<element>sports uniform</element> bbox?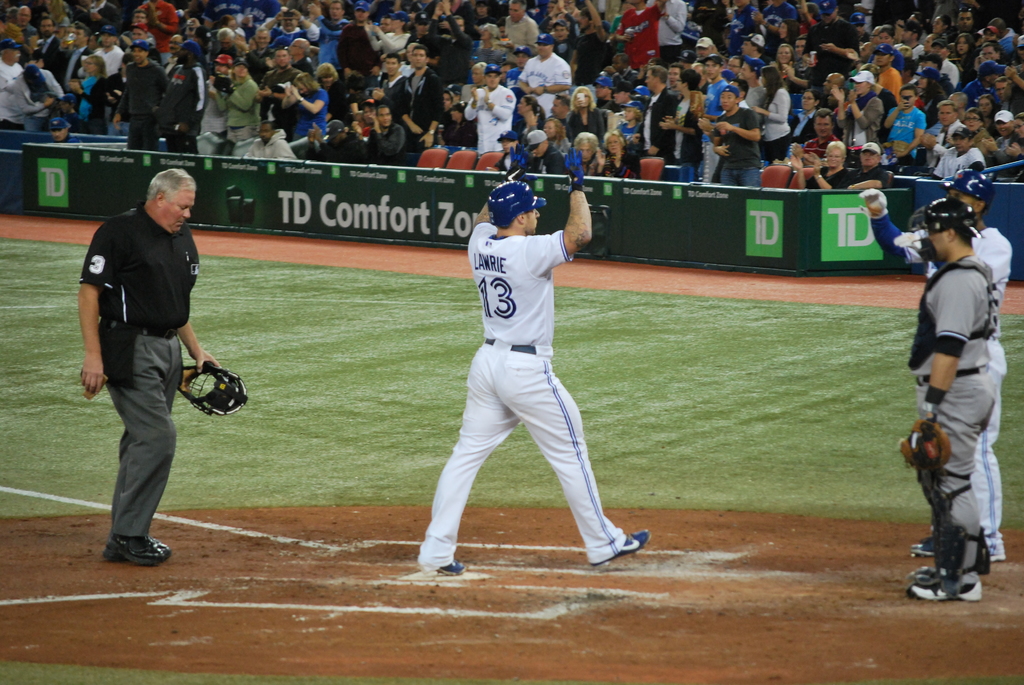
(left=504, top=6, right=540, bottom=47)
